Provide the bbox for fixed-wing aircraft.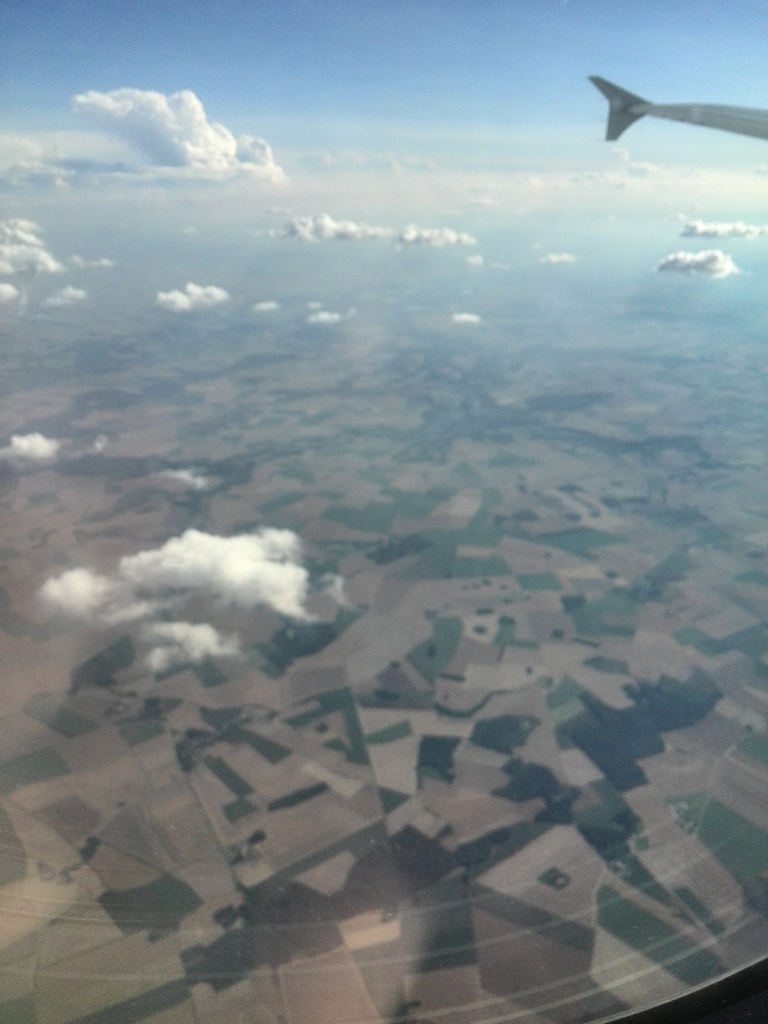
<bbox>589, 67, 767, 140</bbox>.
